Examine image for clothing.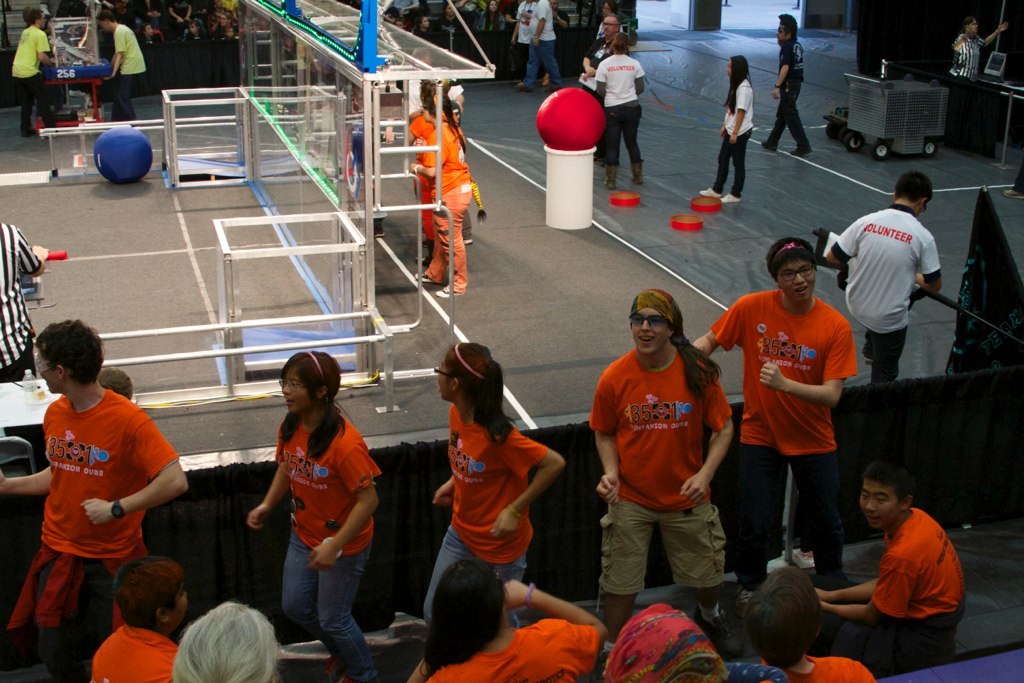
Examination result: left=18, top=17, right=49, bottom=130.
